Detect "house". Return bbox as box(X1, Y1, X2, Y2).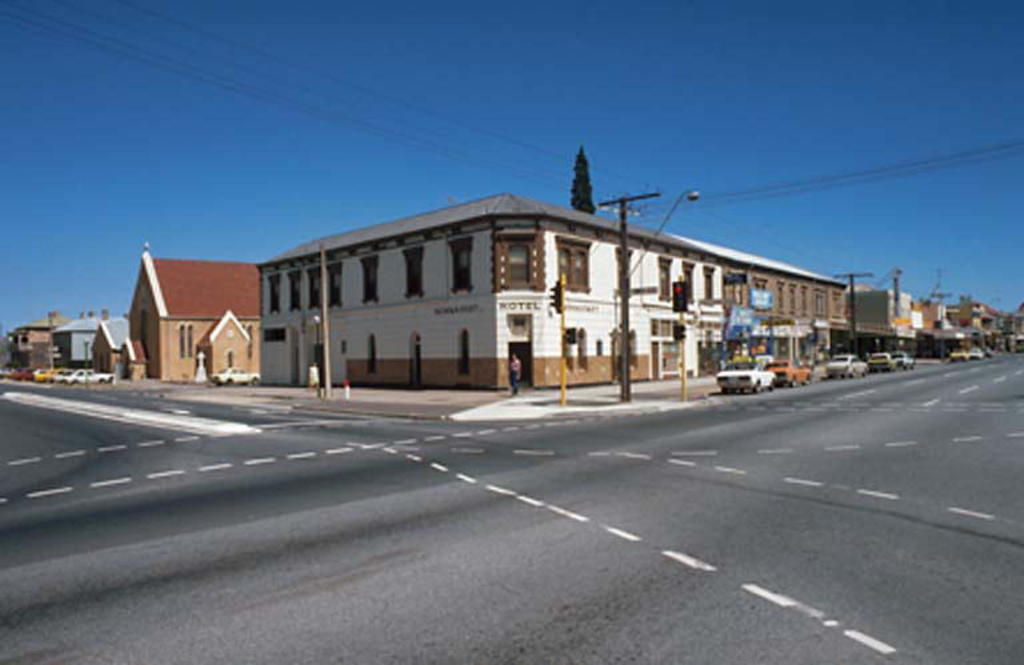
box(84, 312, 139, 380).
